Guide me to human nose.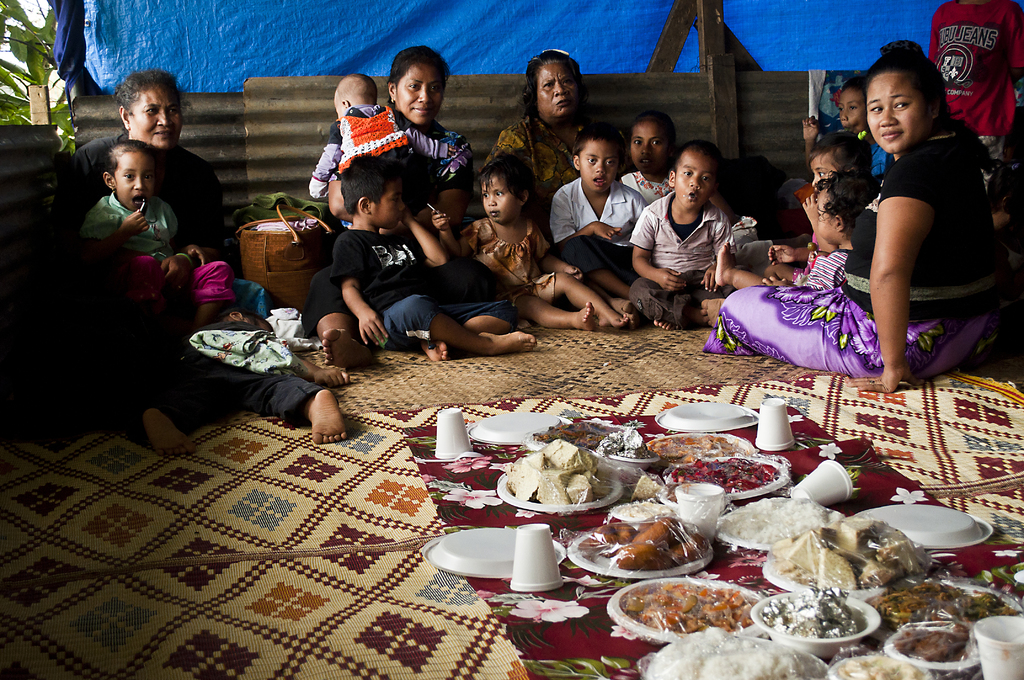
Guidance: pyautogui.locateOnScreen(132, 175, 146, 190).
